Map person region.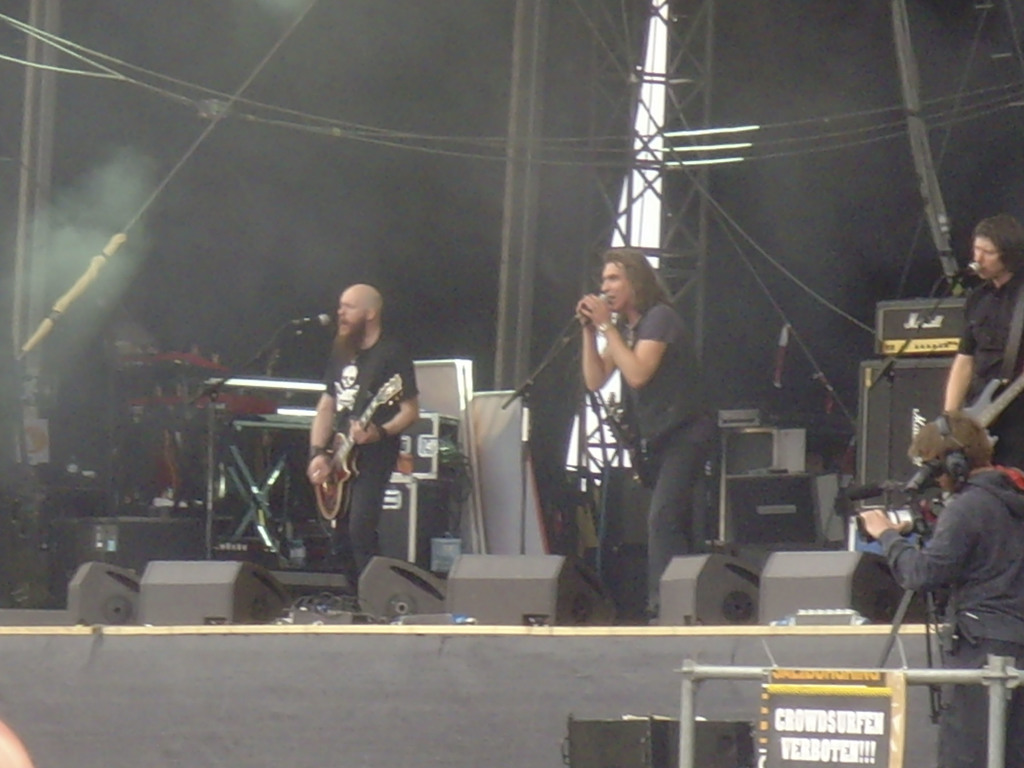
Mapped to (854,404,1023,767).
